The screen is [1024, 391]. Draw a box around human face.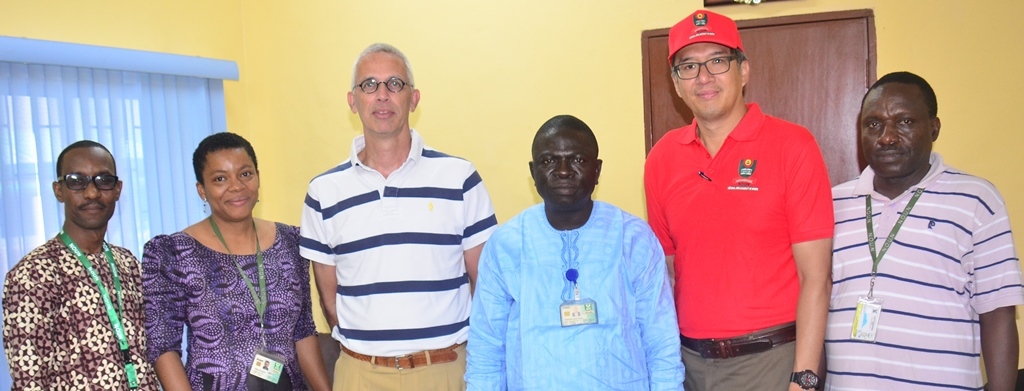
203/148/261/220.
